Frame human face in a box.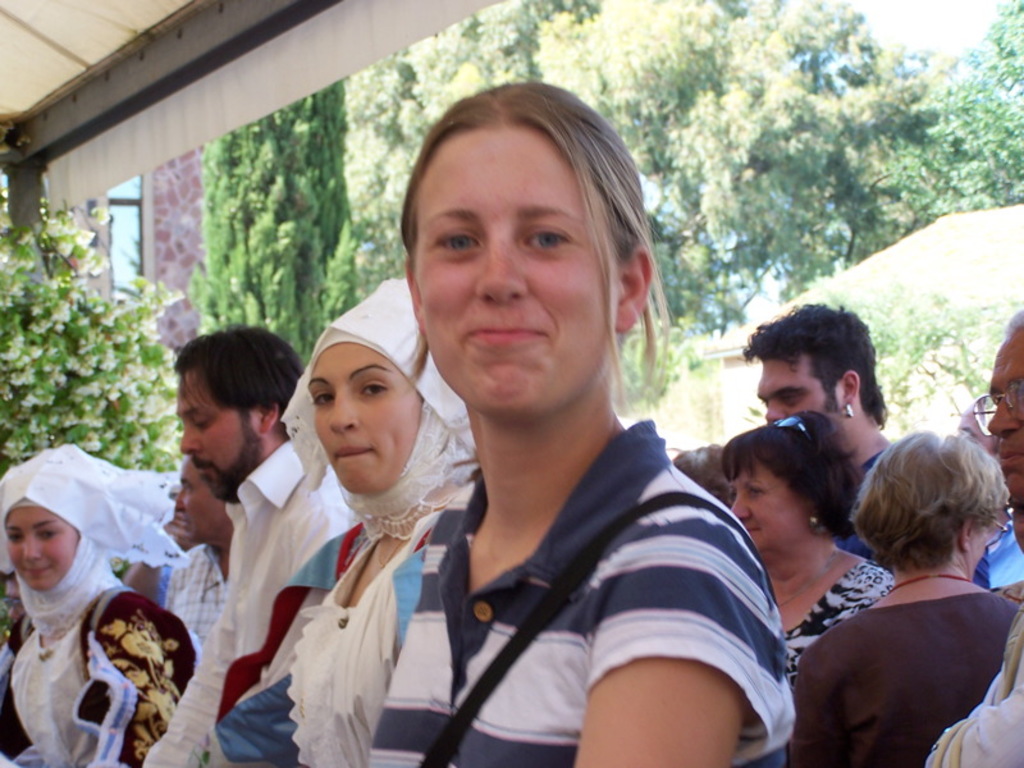
986:333:1023:506.
